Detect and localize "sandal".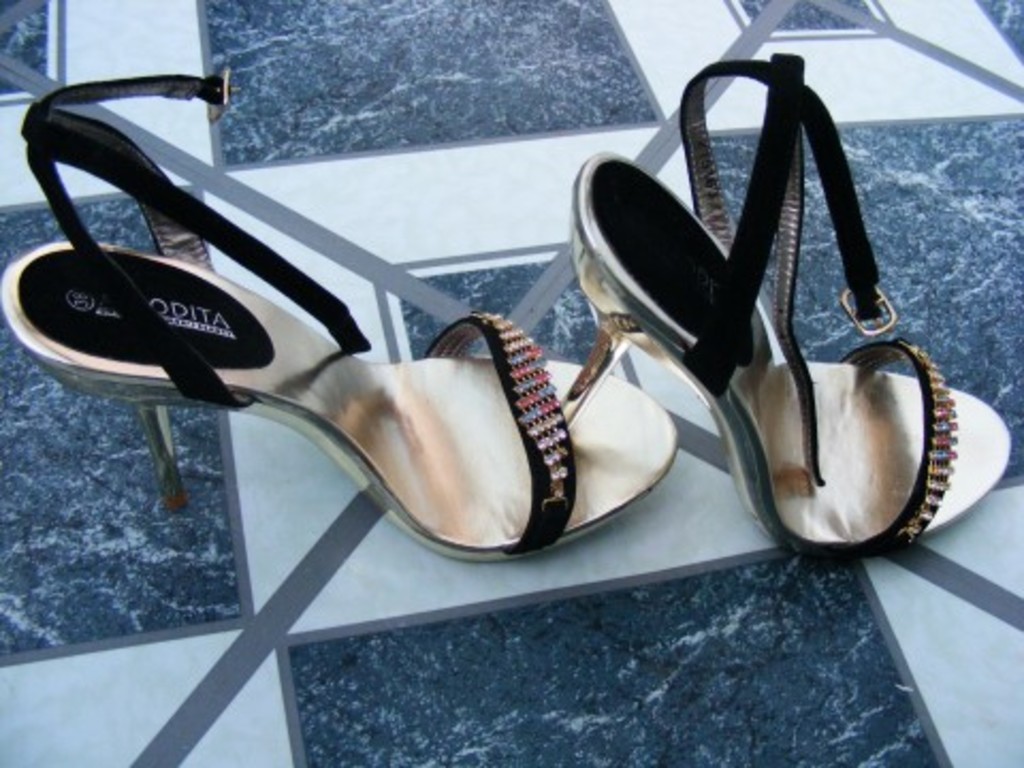
Localized at bbox=[565, 51, 1011, 555].
